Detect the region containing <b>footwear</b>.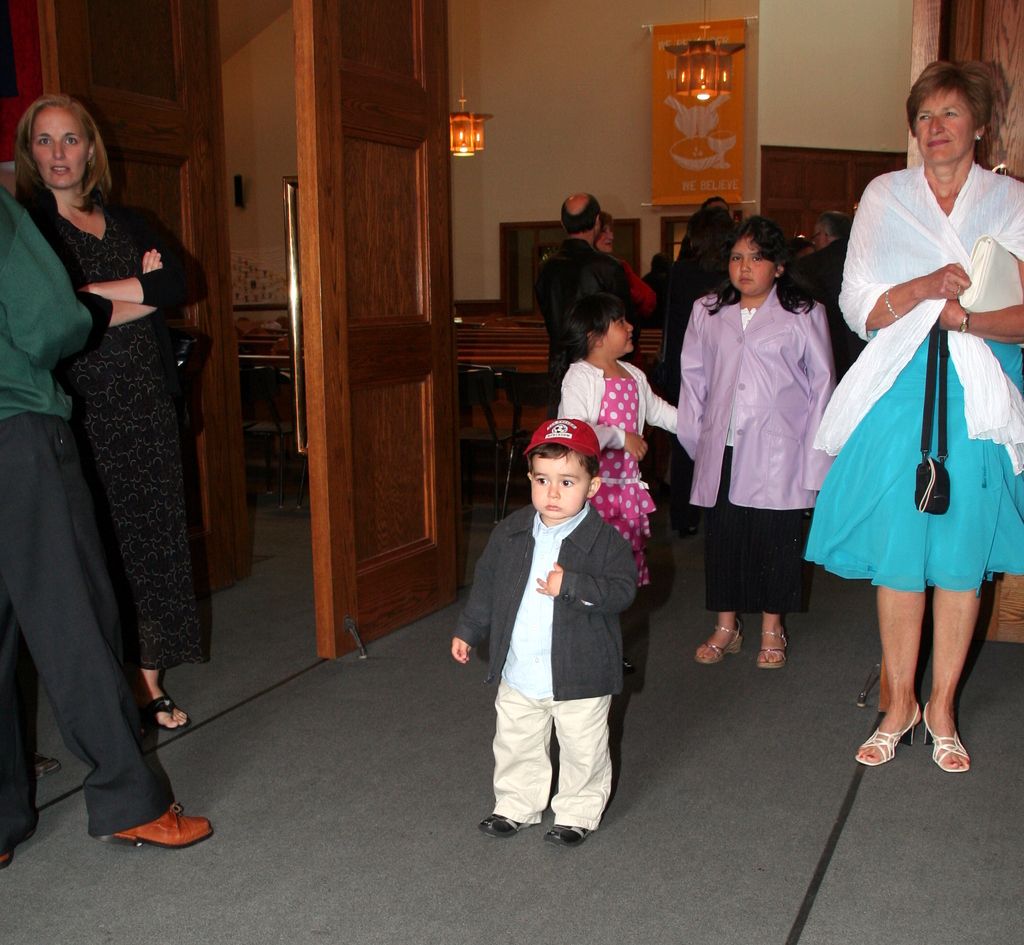
31 747 58 775.
